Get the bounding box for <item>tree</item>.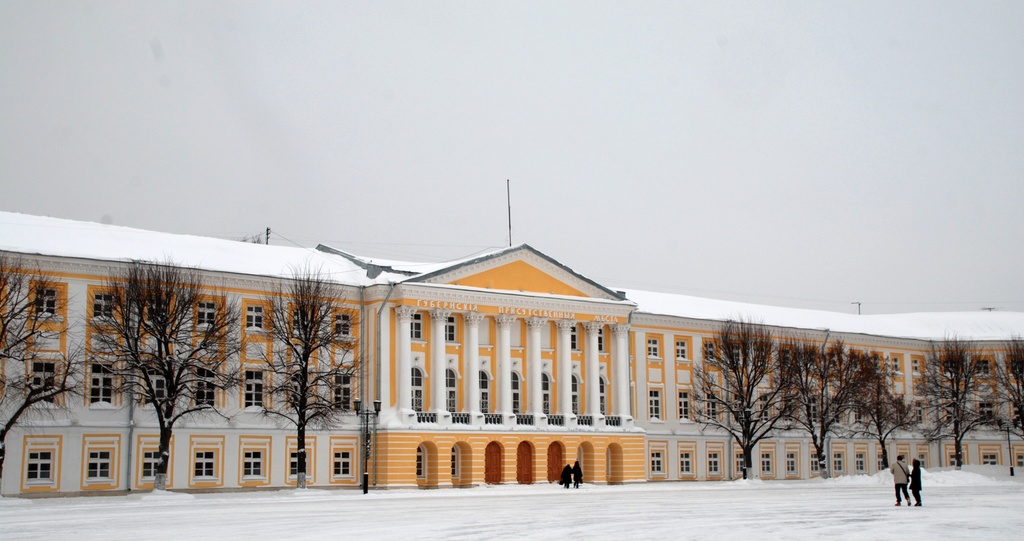
(x1=255, y1=256, x2=362, y2=491).
